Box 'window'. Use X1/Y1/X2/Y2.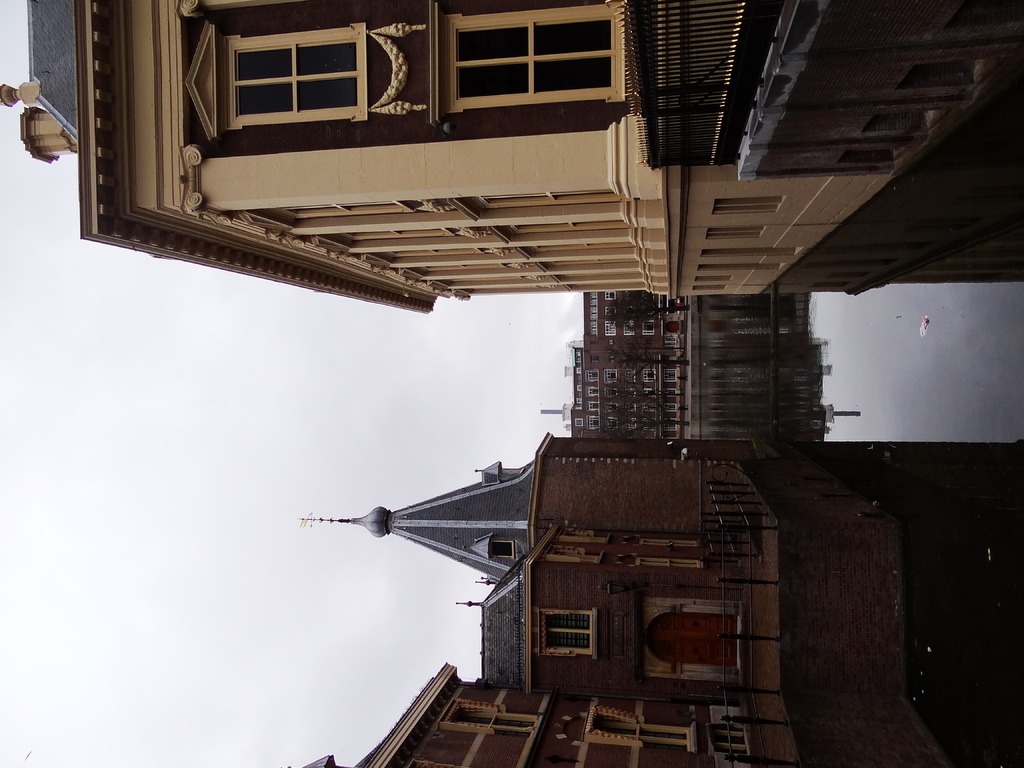
605/727/682/743.
